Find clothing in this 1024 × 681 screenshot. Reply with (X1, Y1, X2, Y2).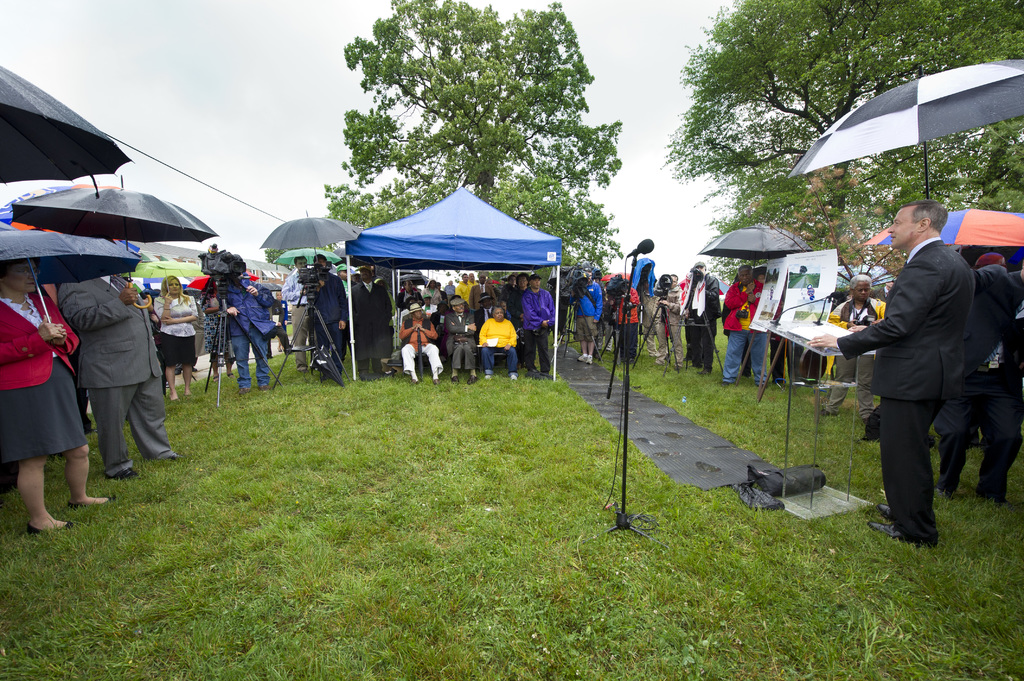
(218, 281, 276, 378).
